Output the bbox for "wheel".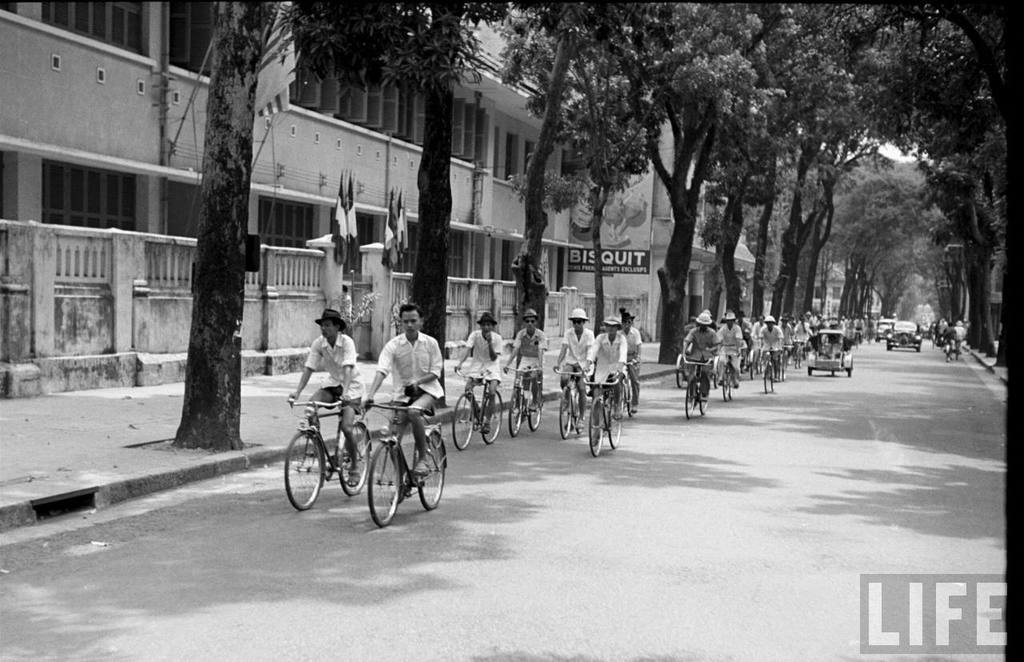
{"x1": 420, "y1": 432, "x2": 445, "y2": 512}.
